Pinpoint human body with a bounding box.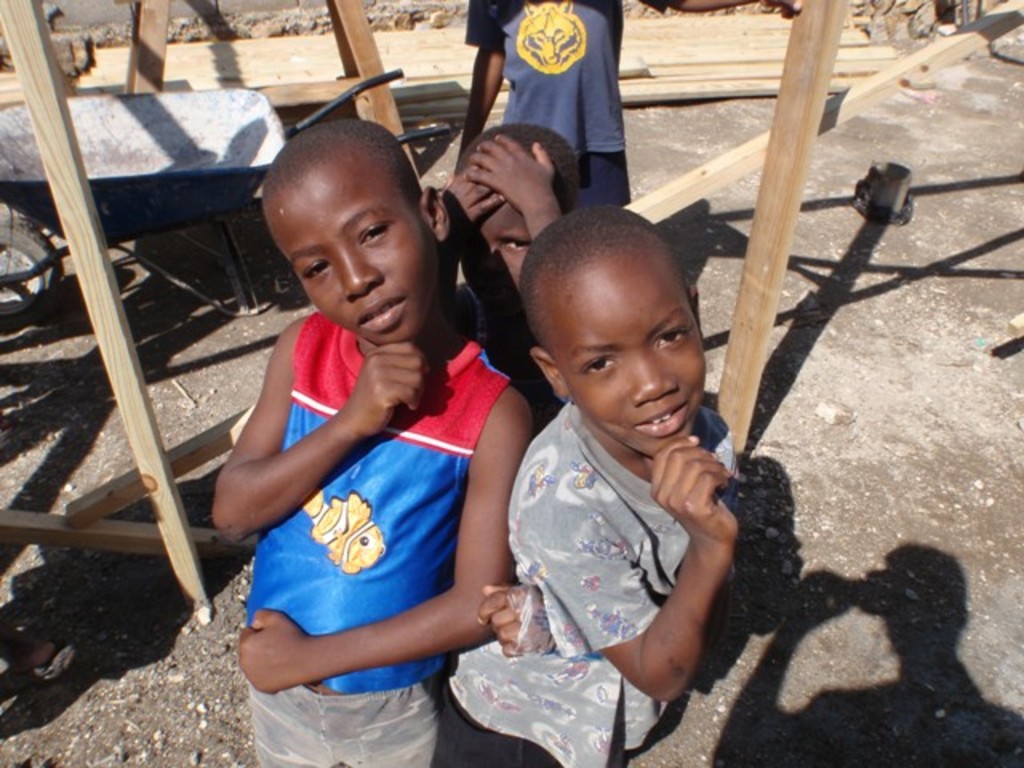
(left=208, top=147, right=517, bottom=750).
